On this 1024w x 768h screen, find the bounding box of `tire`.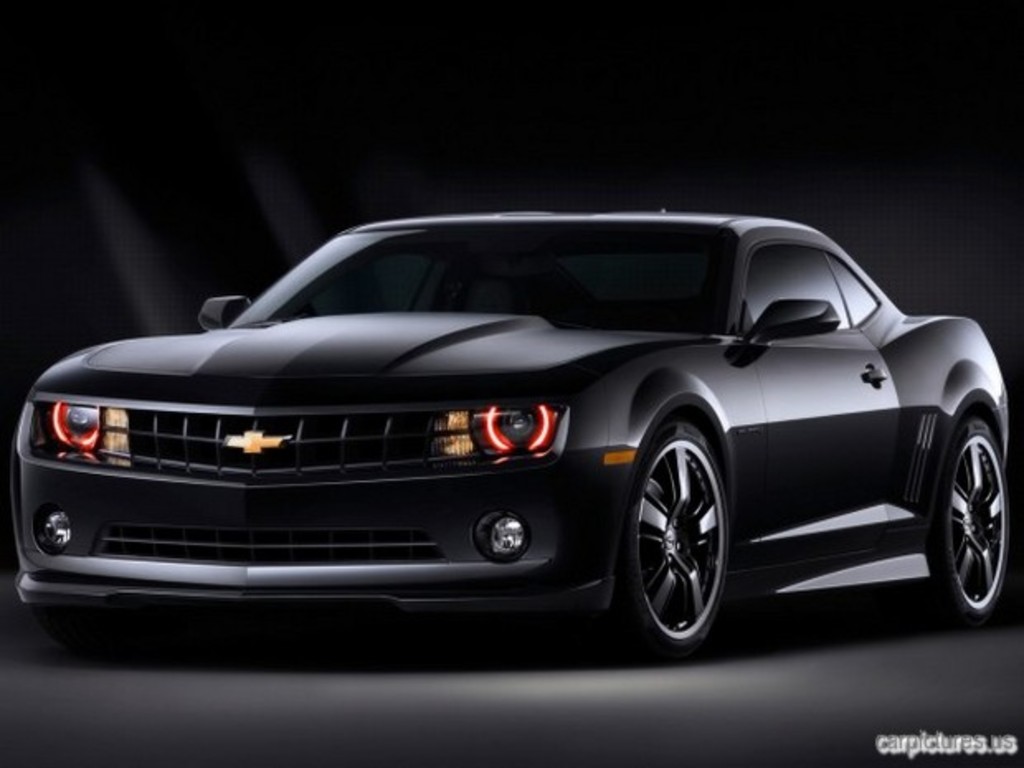
Bounding box: 621 395 742 664.
